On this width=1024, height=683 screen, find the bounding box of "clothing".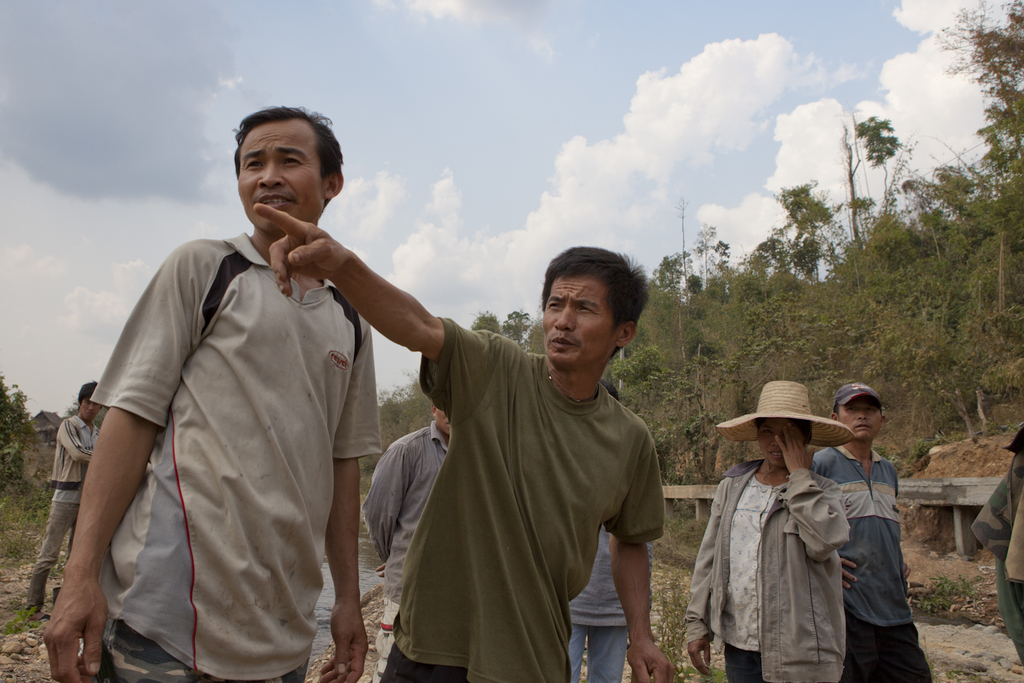
Bounding box: (left=566, top=528, right=627, bottom=682).
